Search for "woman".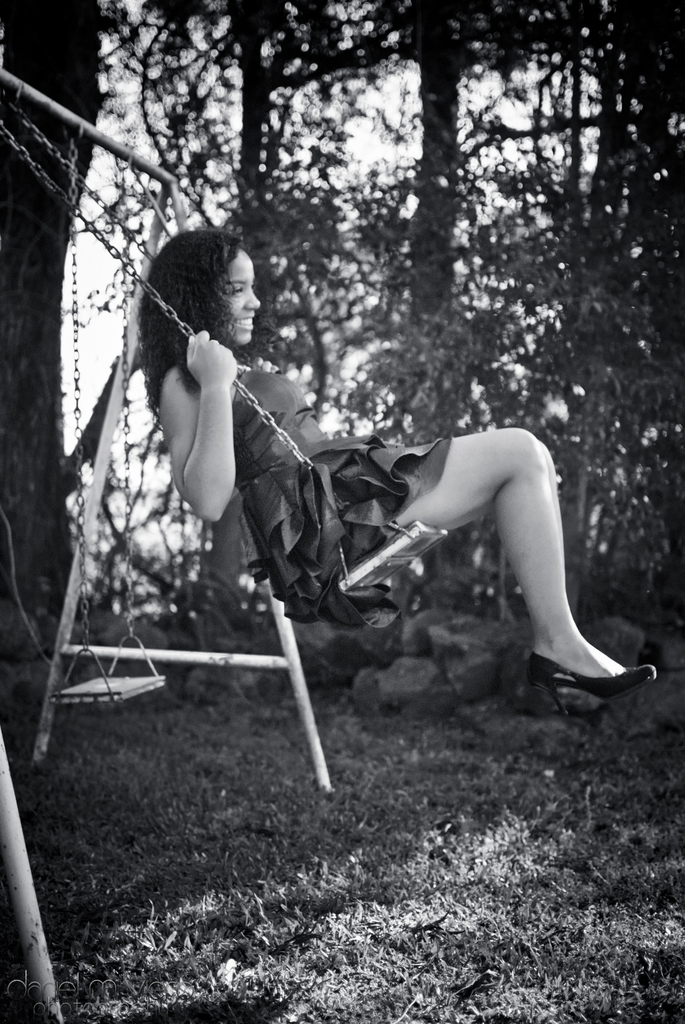
Found at locate(75, 220, 580, 769).
